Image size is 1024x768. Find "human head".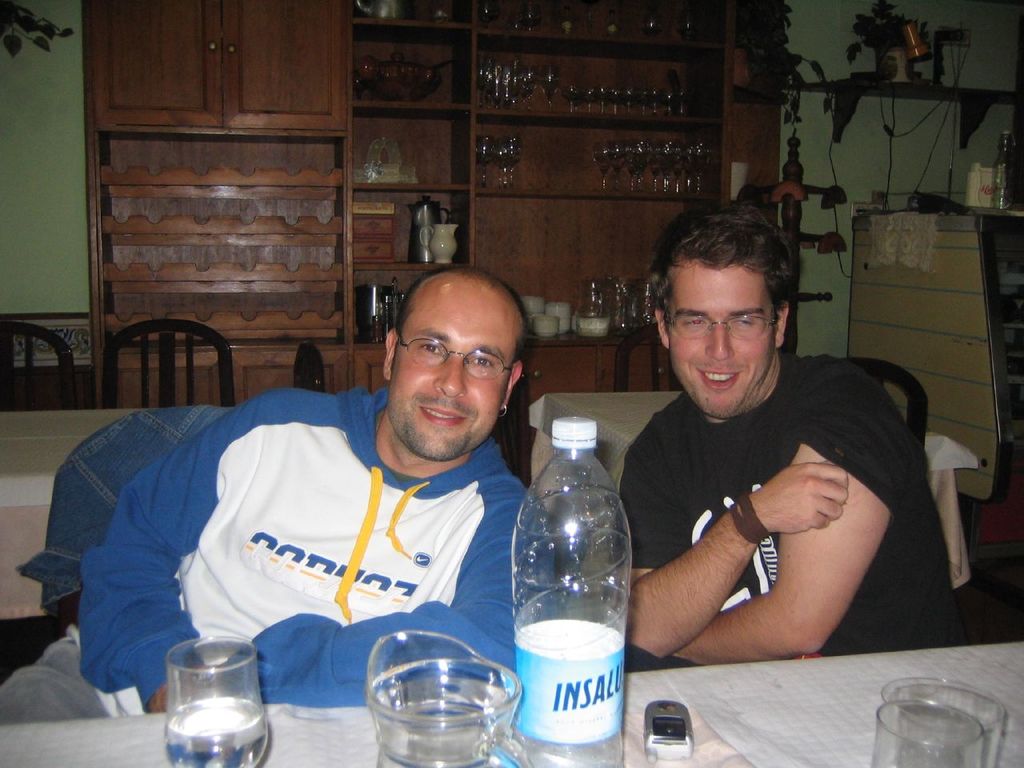
[x1=654, y1=202, x2=798, y2=421].
